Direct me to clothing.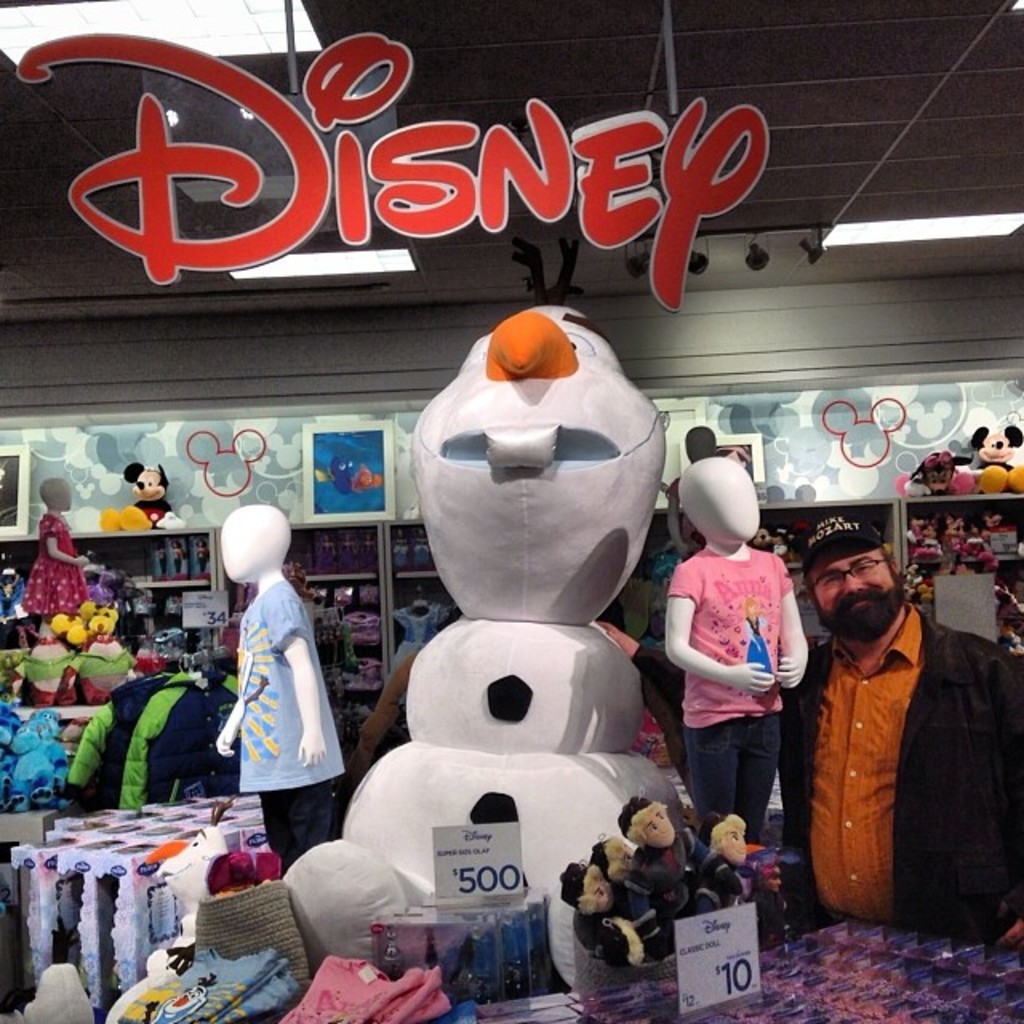
Direction: box(237, 582, 349, 870).
